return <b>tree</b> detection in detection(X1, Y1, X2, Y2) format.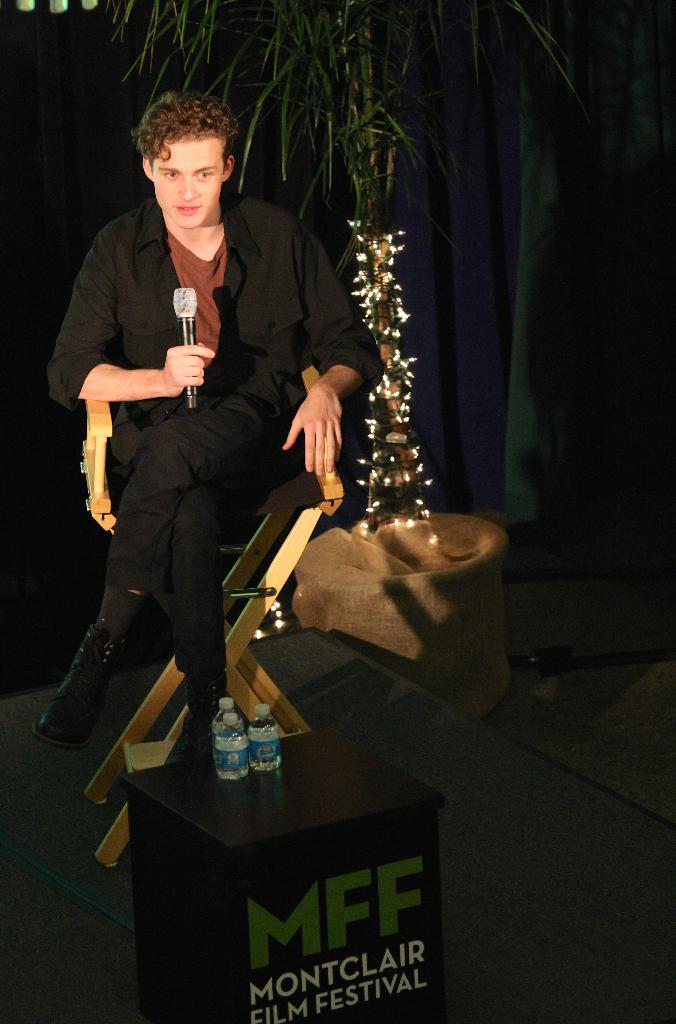
detection(70, 0, 675, 526).
